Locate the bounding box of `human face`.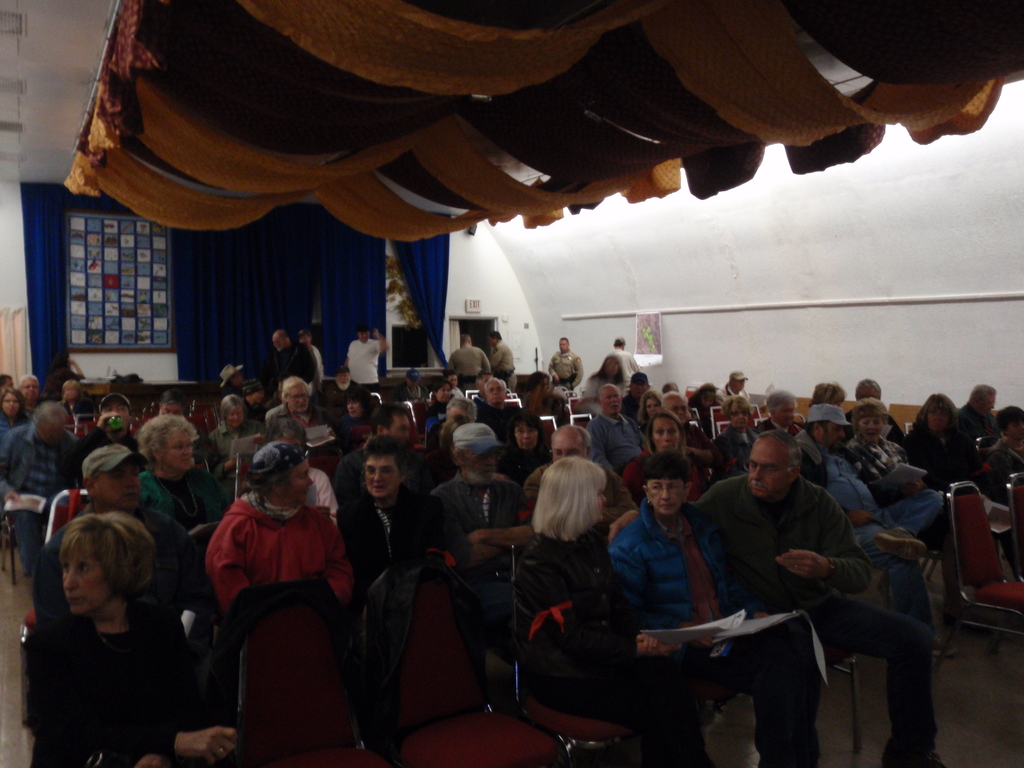
Bounding box: 161/403/179/415.
